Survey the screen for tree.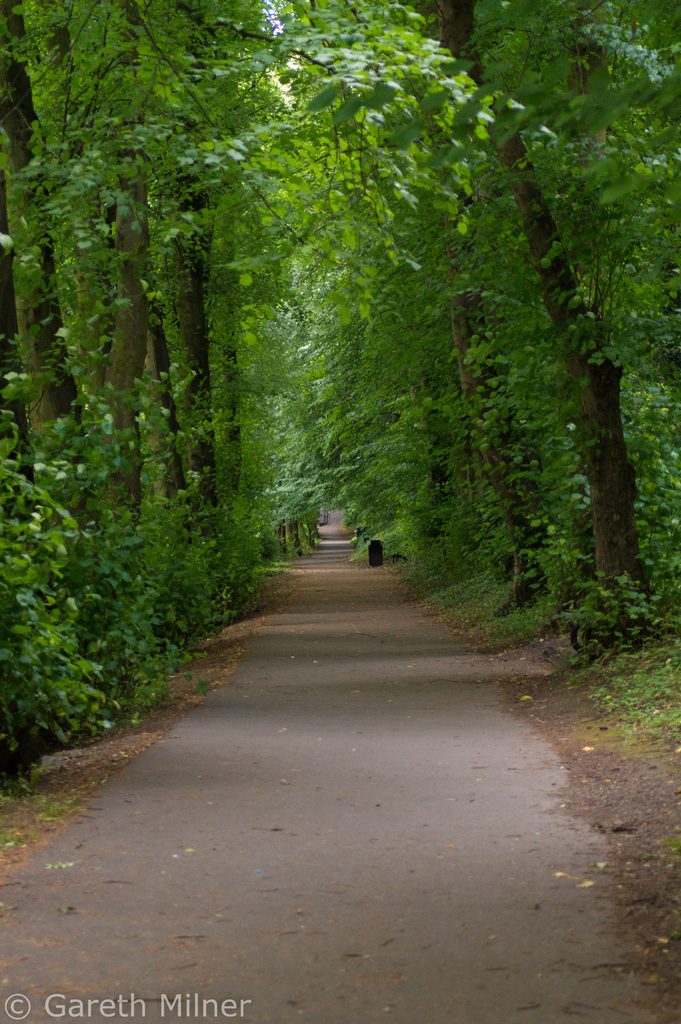
Survey found: 167 0 347 570.
